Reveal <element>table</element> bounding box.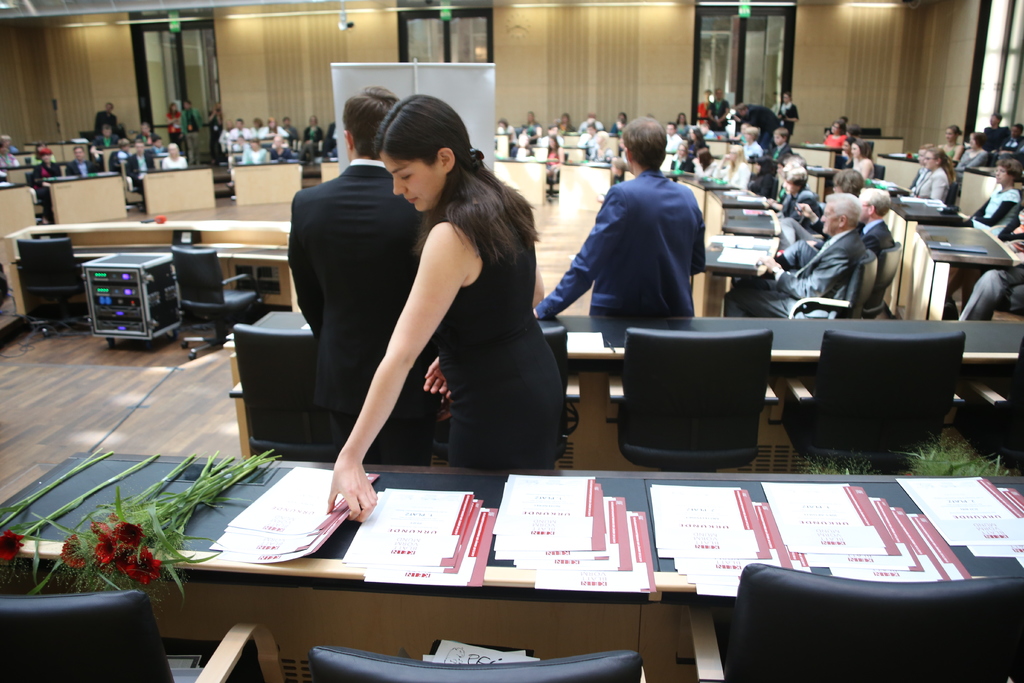
Revealed: {"left": 3, "top": 161, "right": 74, "bottom": 183}.
